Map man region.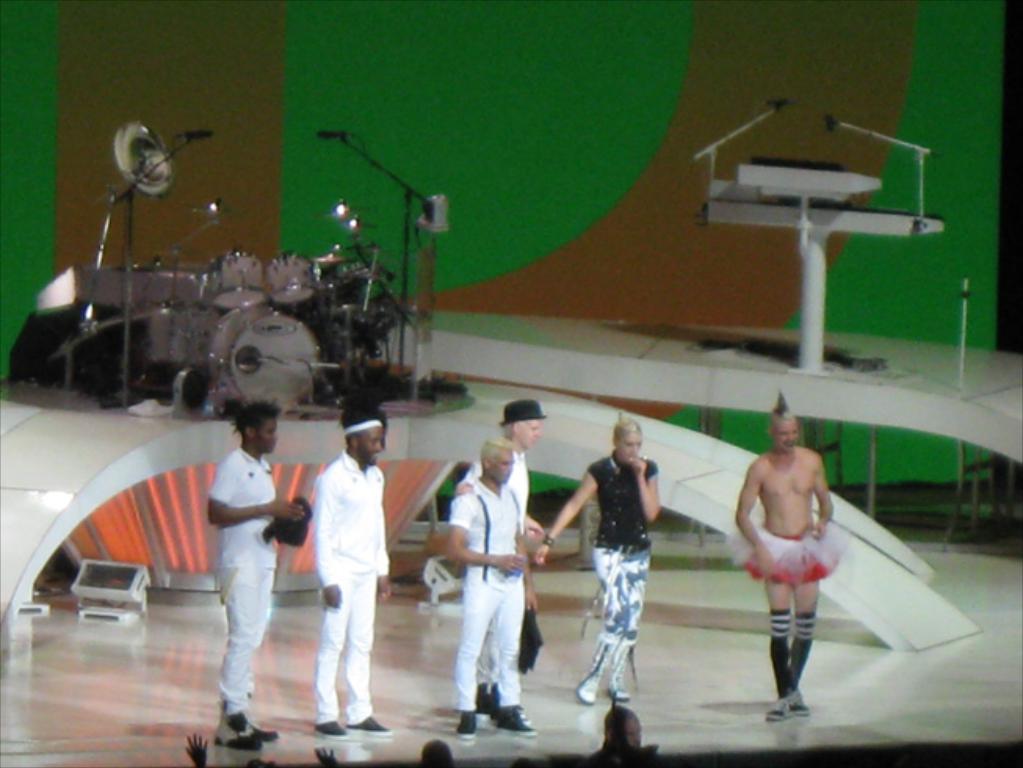
Mapped to 439/437/534/738.
